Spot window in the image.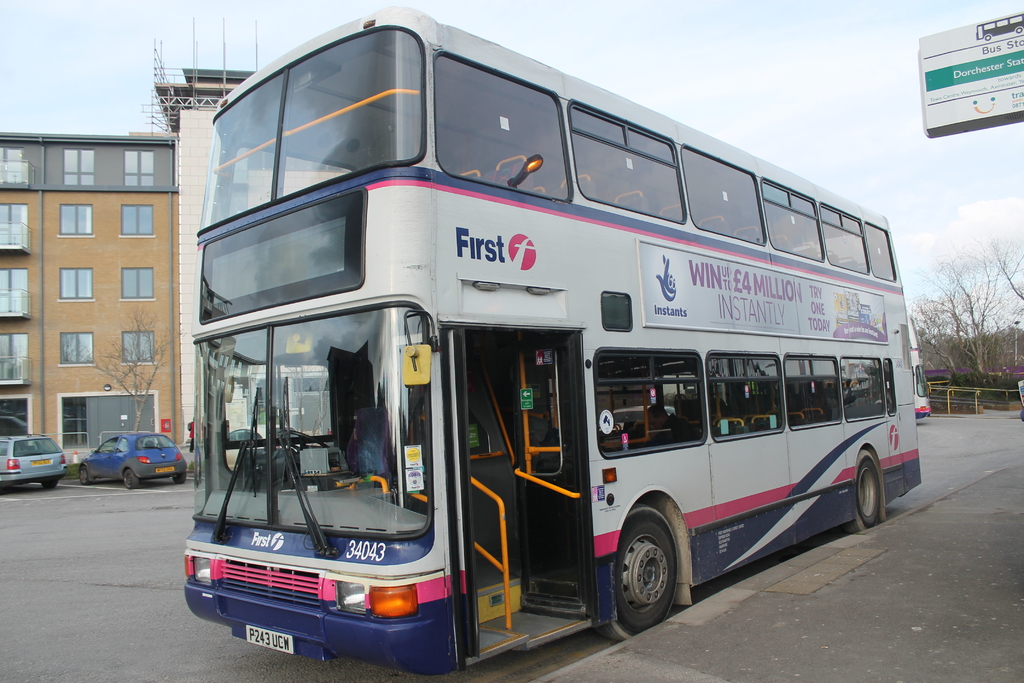
window found at {"left": 56, "top": 202, "right": 94, "bottom": 240}.
